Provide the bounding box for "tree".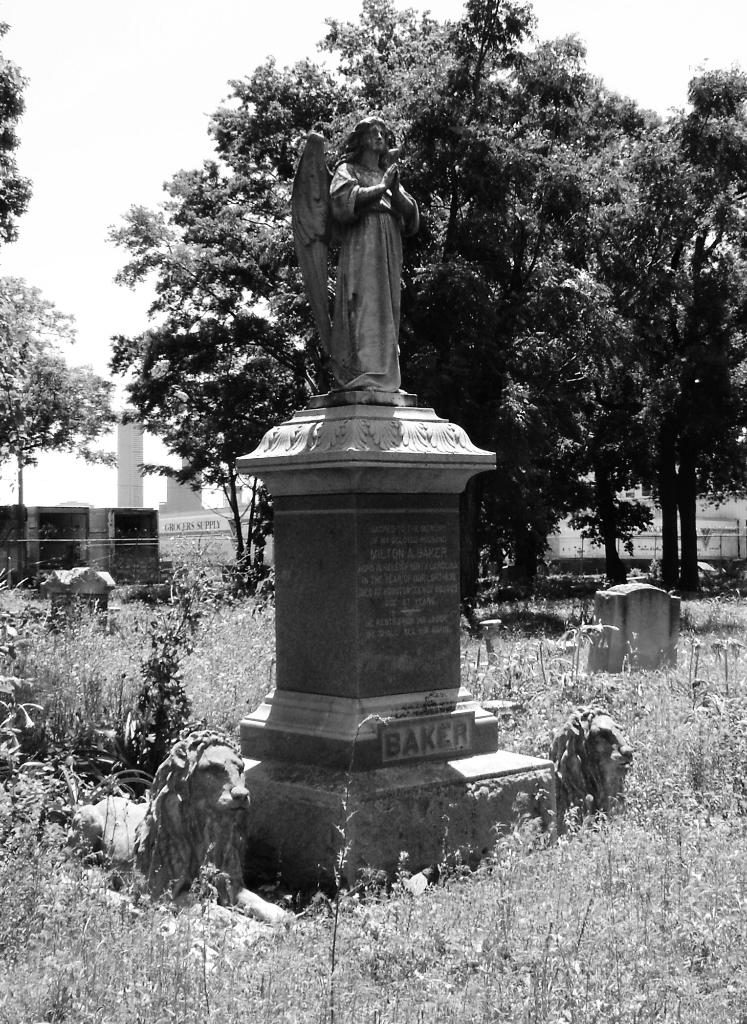
0,22,40,239.
